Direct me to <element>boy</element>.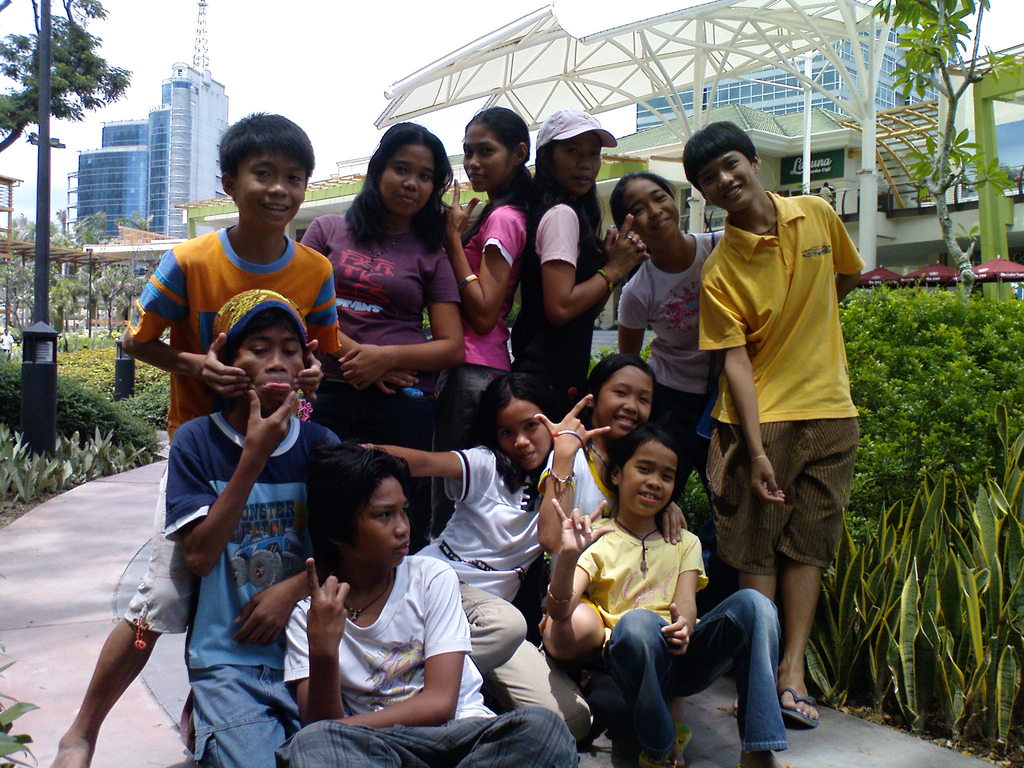
Direction: 147 285 348 767.
